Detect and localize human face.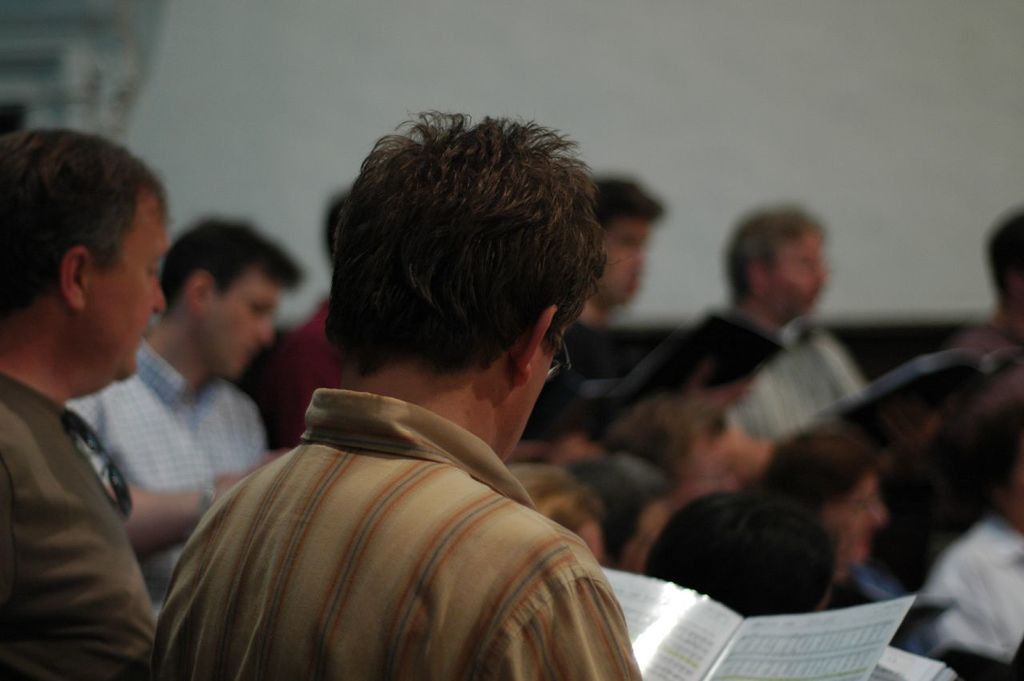
Localized at (x1=499, y1=314, x2=578, y2=467).
